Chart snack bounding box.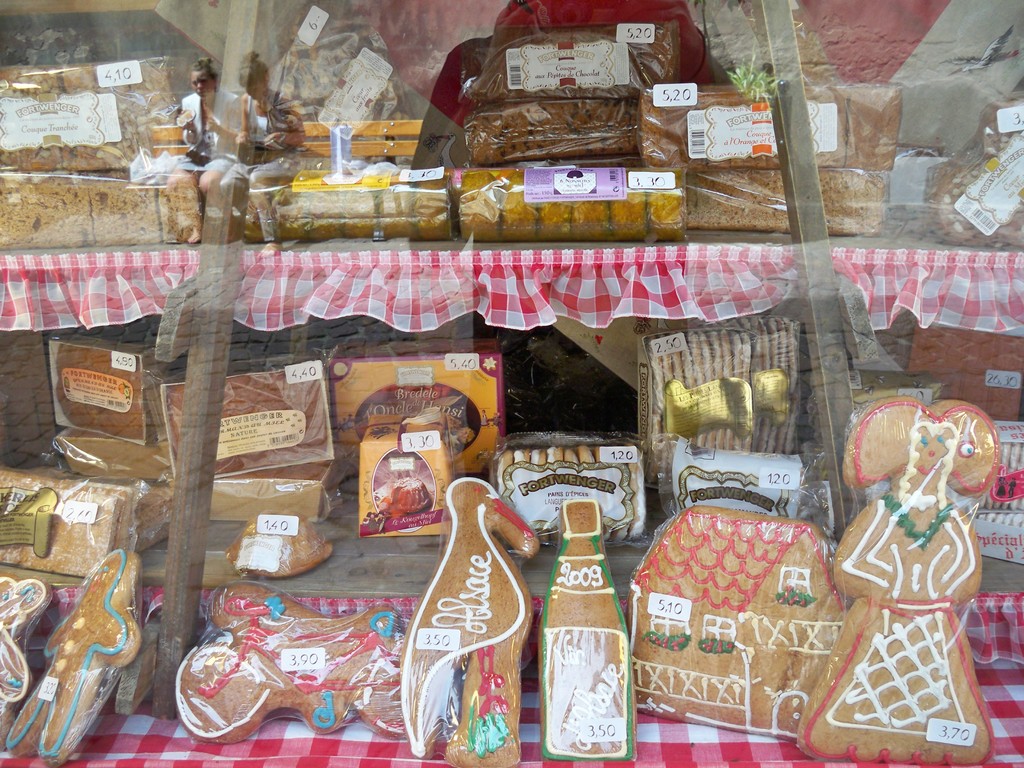
Charted: bbox=(403, 23, 714, 175).
